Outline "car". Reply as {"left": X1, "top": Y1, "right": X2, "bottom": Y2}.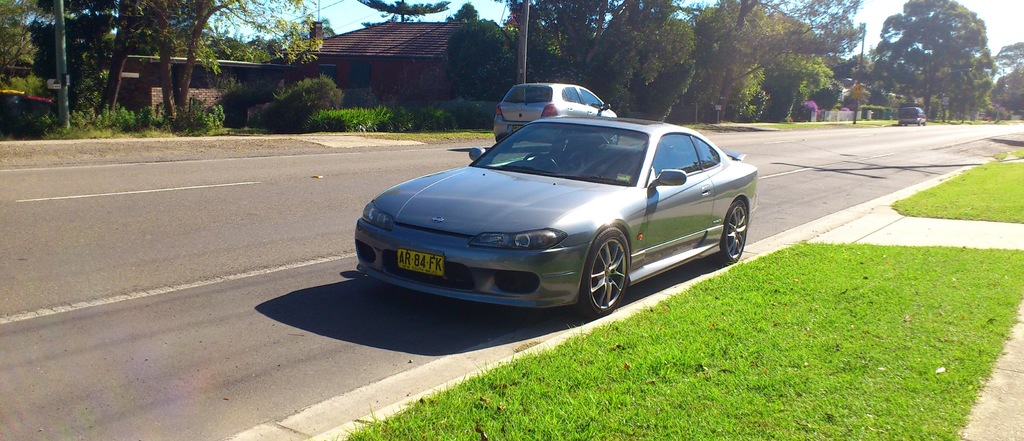
{"left": 358, "top": 120, "right": 756, "bottom": 316}.
